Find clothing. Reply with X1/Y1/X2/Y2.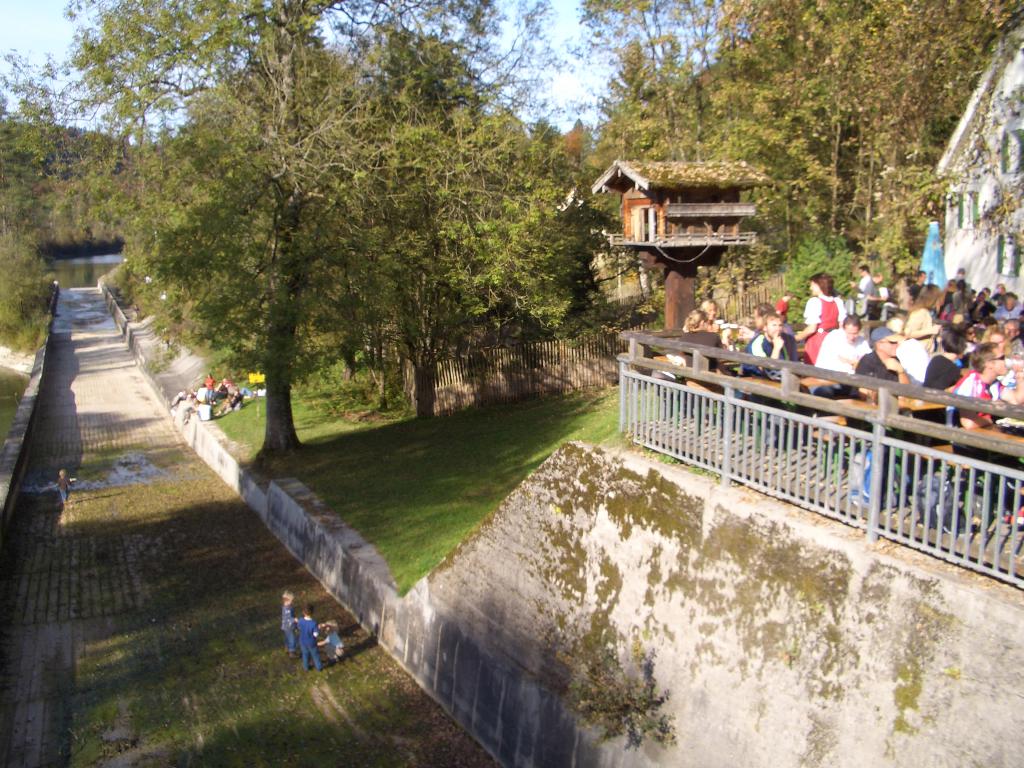
858/276/881/319.
